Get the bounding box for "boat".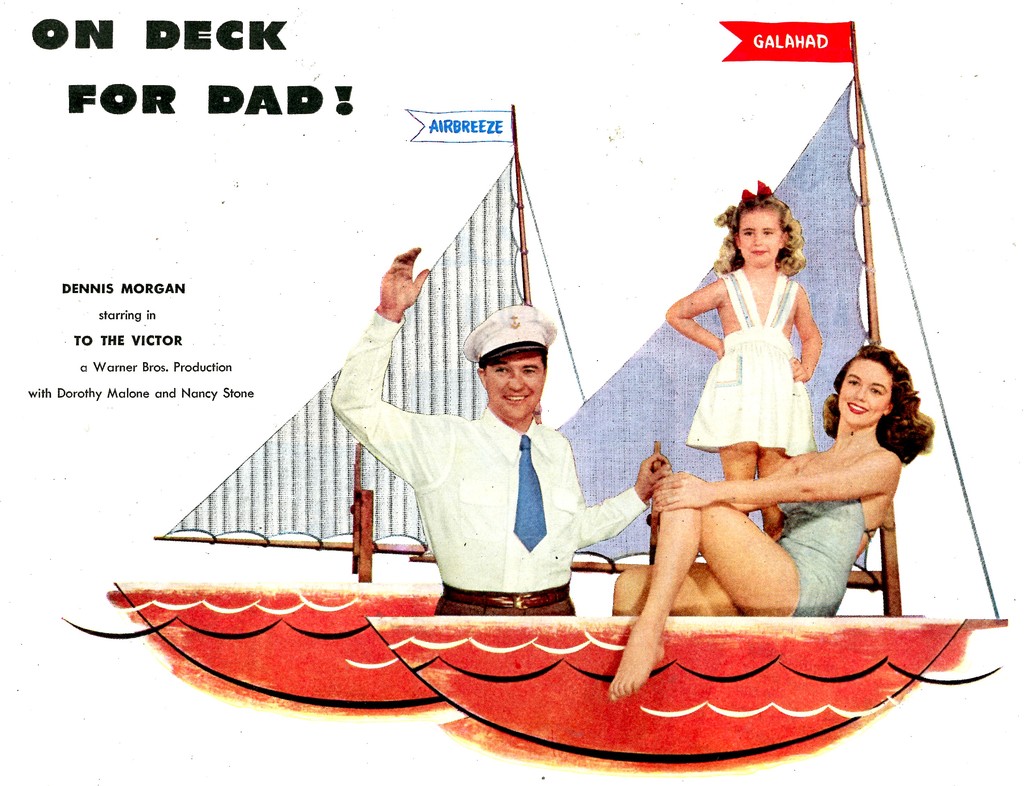
{"x1": 362, "y1": 15, "x2": 1010, "y2": 764}.
